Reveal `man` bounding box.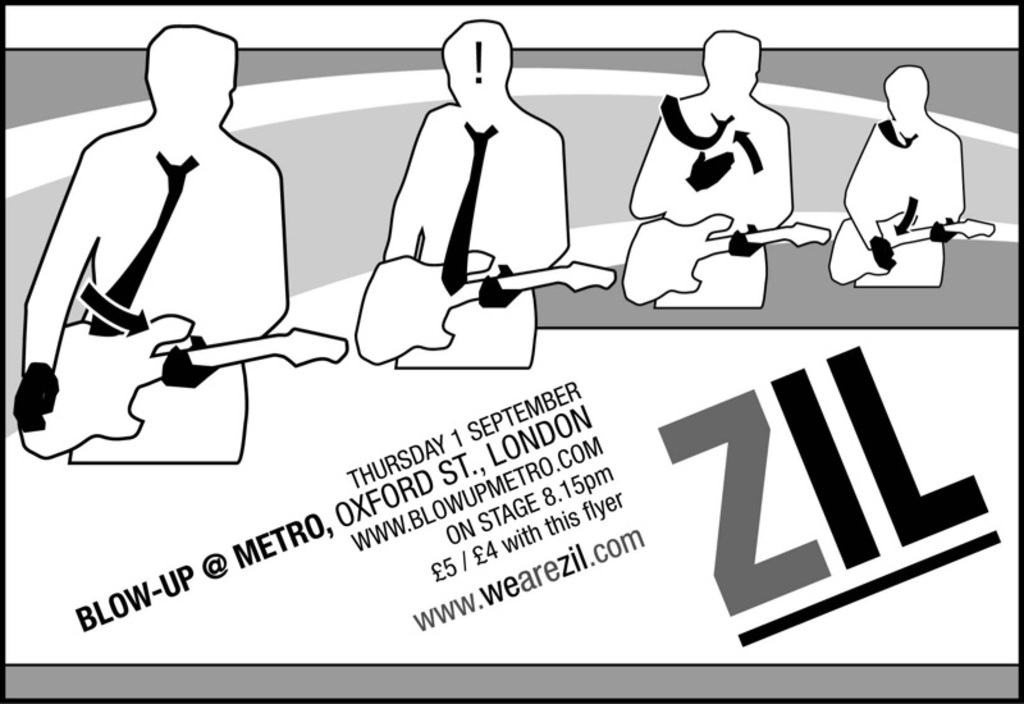
Revealed: bbox=(631, 24, 795, 310).
